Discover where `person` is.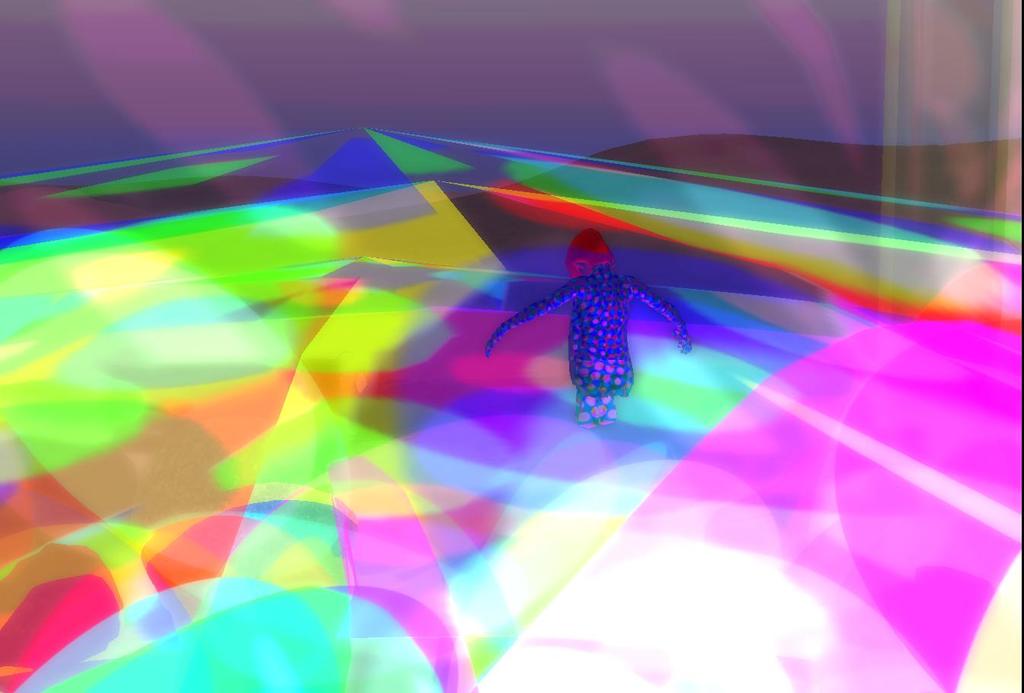
Discovered at bbox=[480, 229, 690, 424].
